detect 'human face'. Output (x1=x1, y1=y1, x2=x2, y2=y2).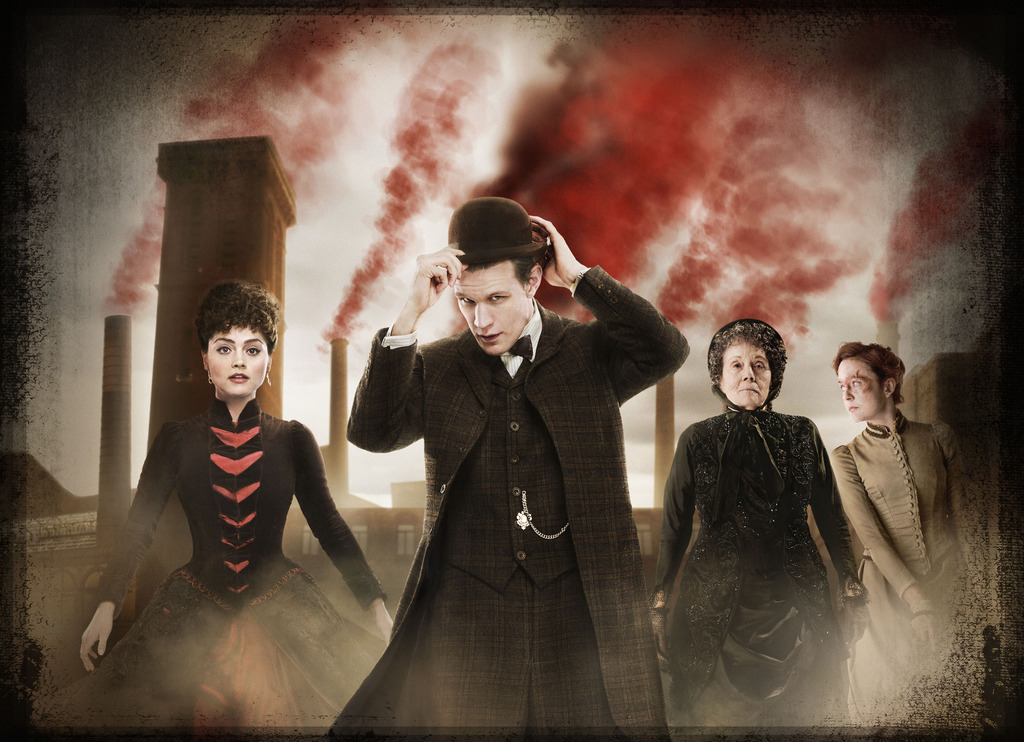
(x1=717, y1=342, x2=771, y2=409).
